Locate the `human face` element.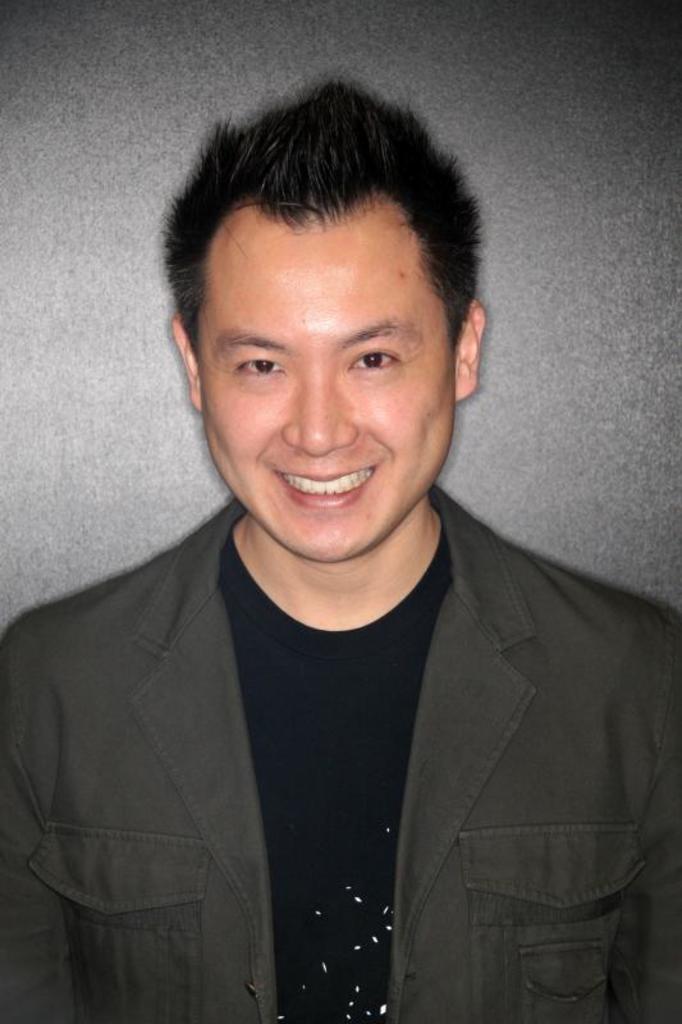
Element bbox: 200 230 461 562.
